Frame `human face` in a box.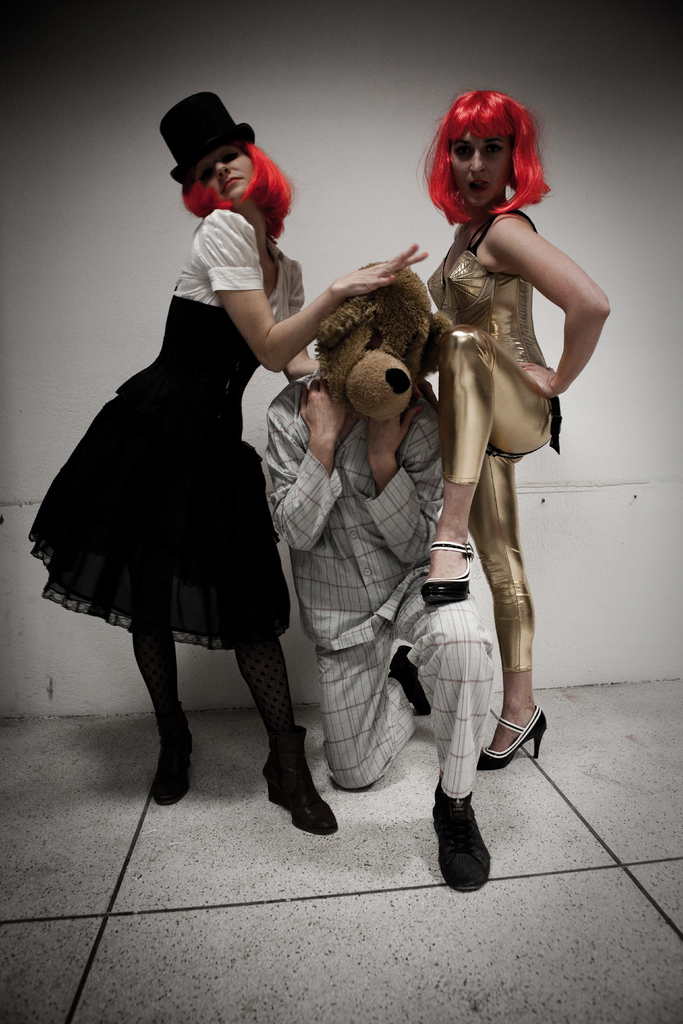
select_region(449, 111, 519, 199).
